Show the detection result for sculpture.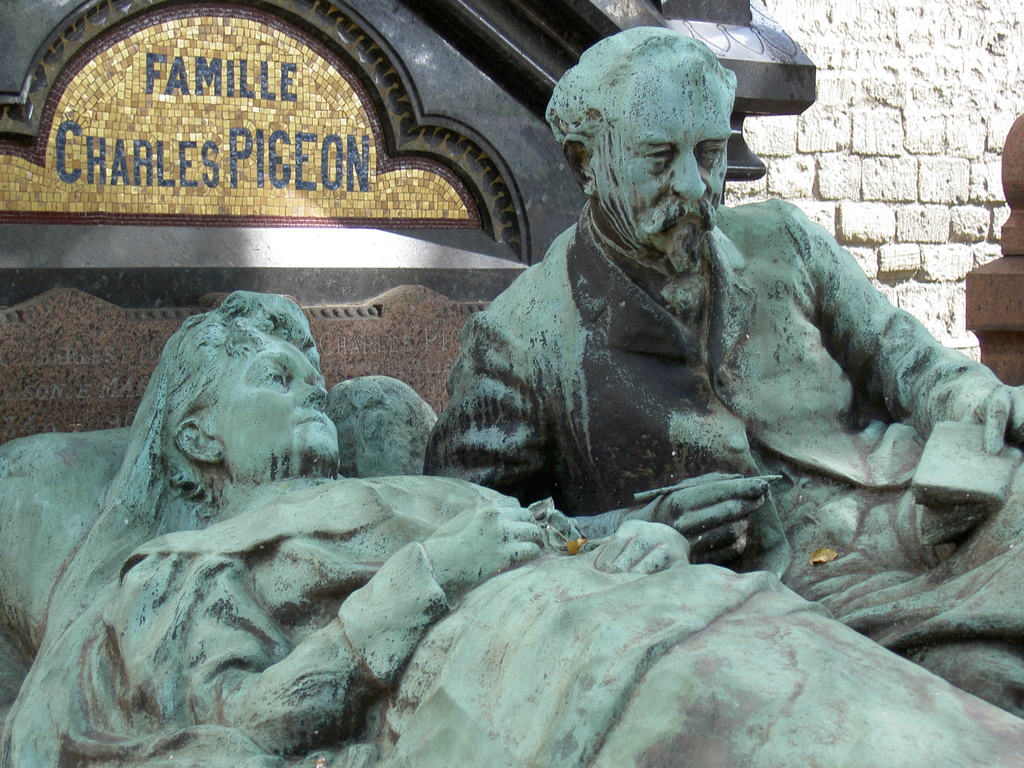
0:291:1023:767.
